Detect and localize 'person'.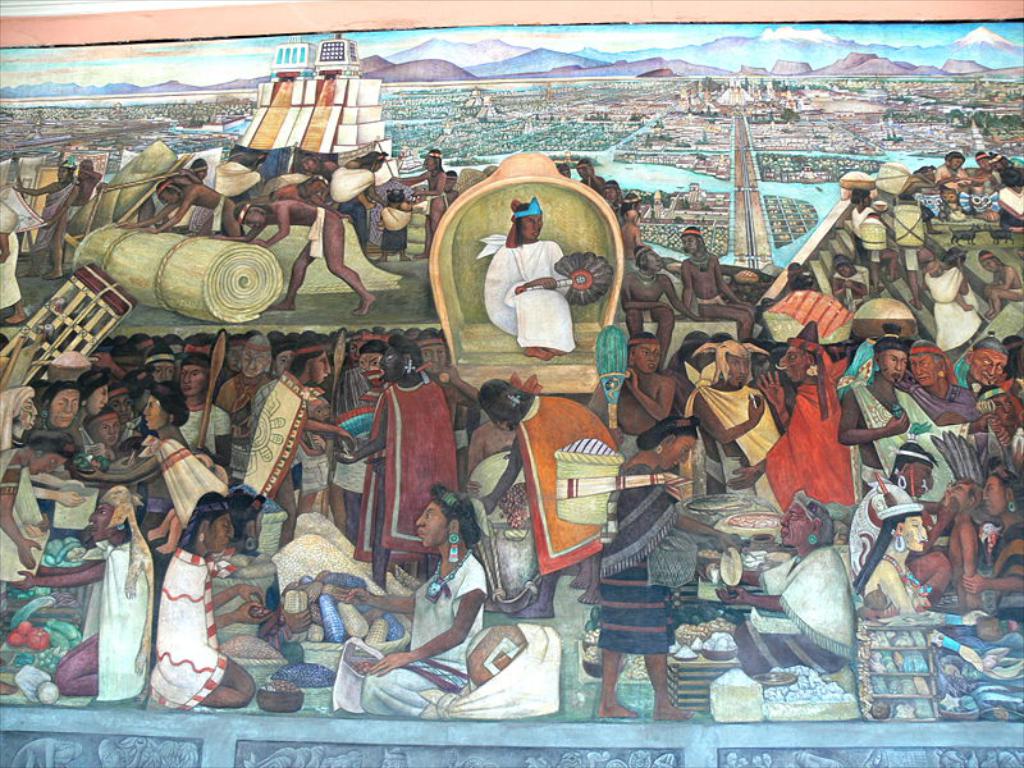
Localized at bbox=(566, 157, 602, 188).
